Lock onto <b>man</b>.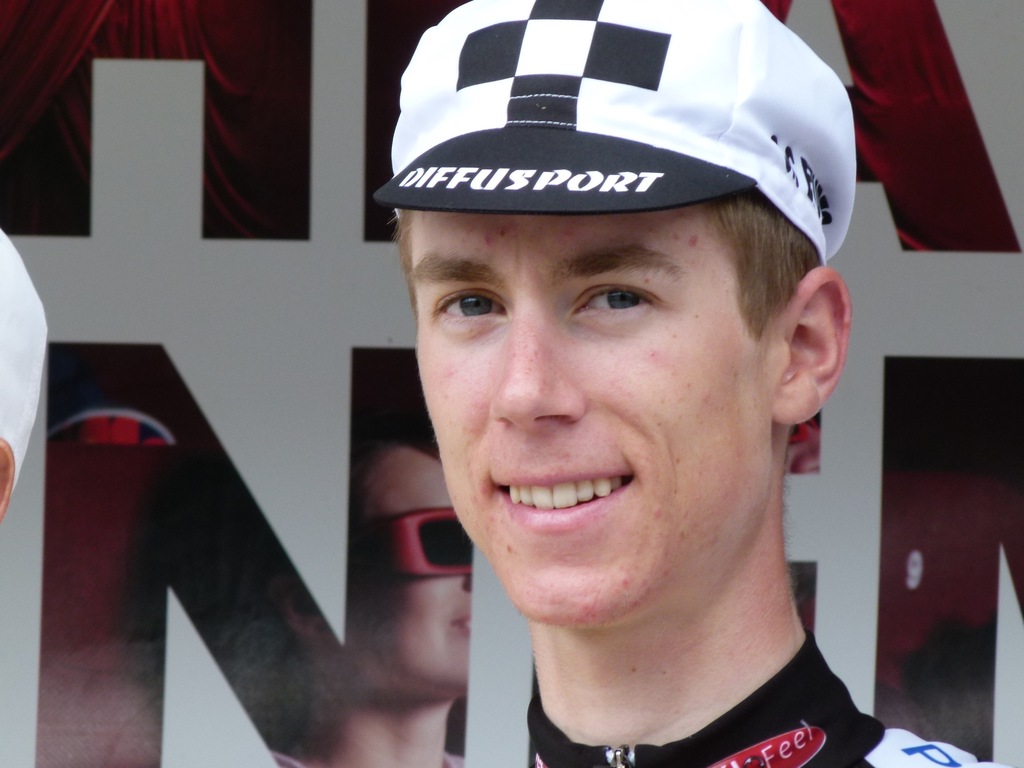
Locked: 431,0,1002,767.
